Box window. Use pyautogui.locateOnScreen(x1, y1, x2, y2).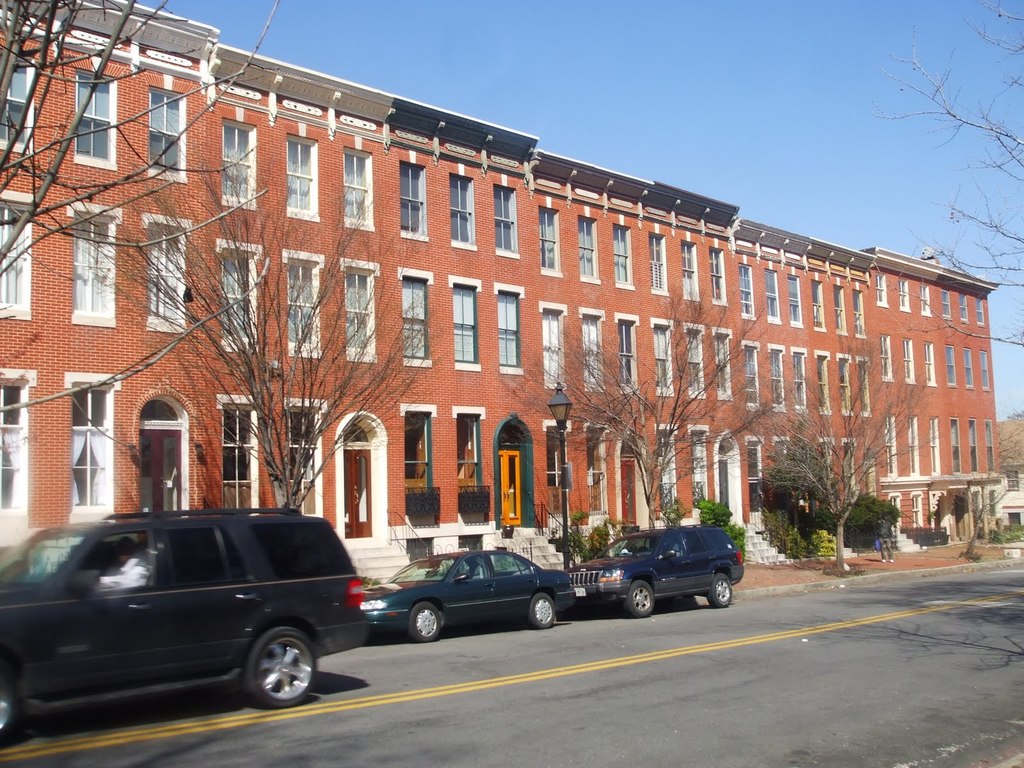
pyautogui.locateOnScreen(810, 278, 821, 326).
